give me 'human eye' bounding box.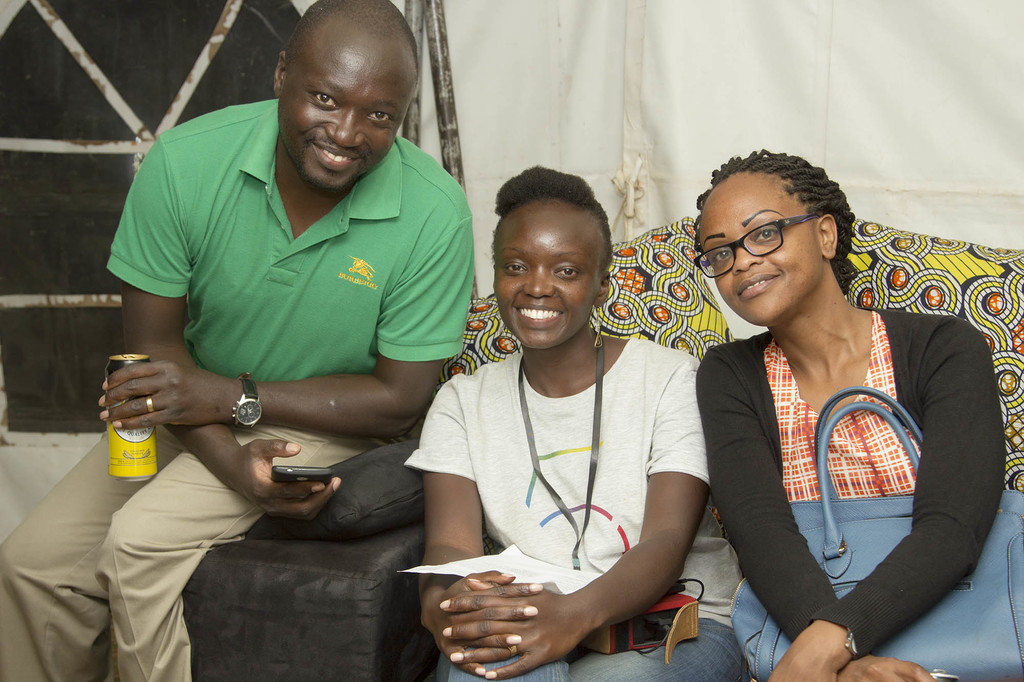
[309,94,345,109].
